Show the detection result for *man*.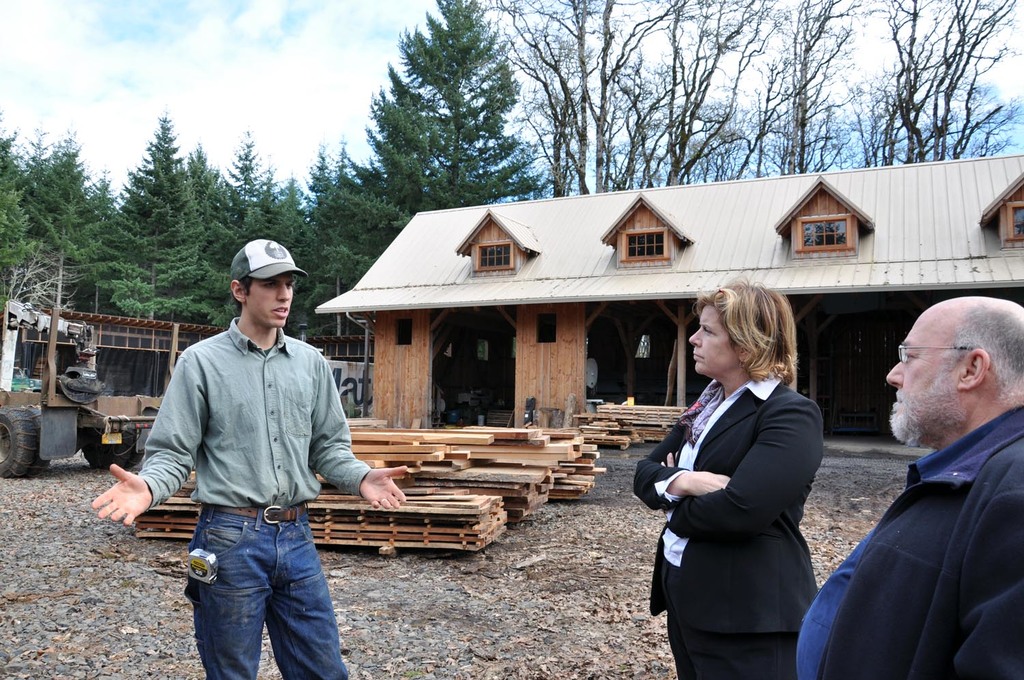
bbox(799, 296, 1023, 679).
